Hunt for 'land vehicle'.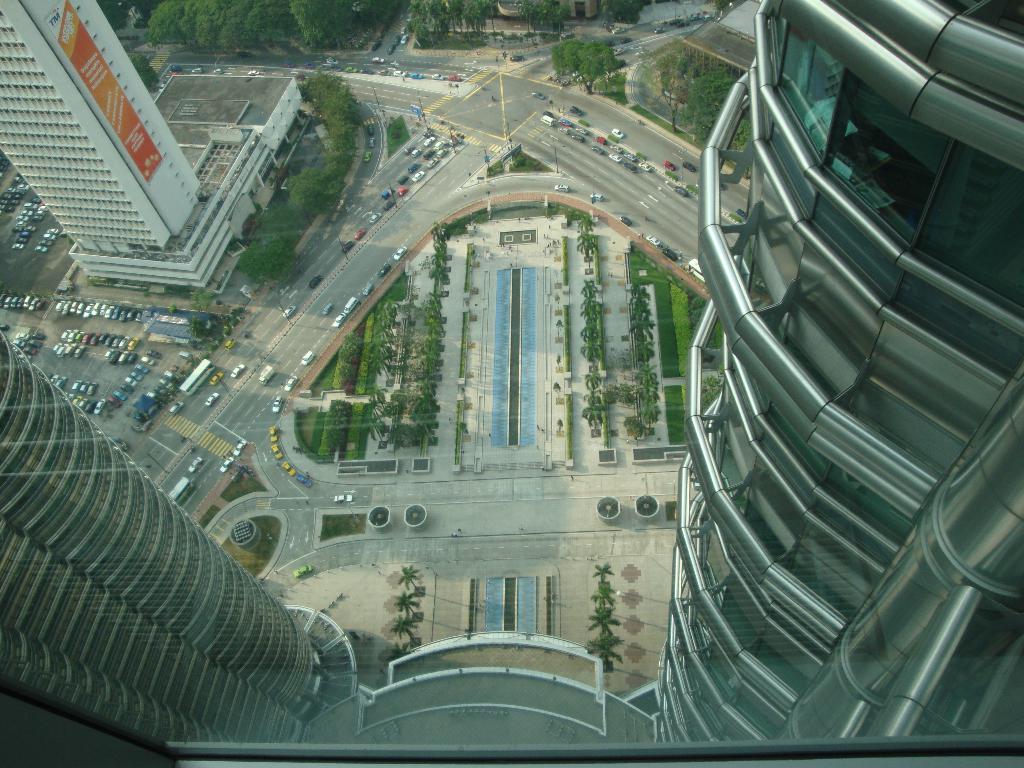
Hunted down at box=[233, 366, 244, 378].
